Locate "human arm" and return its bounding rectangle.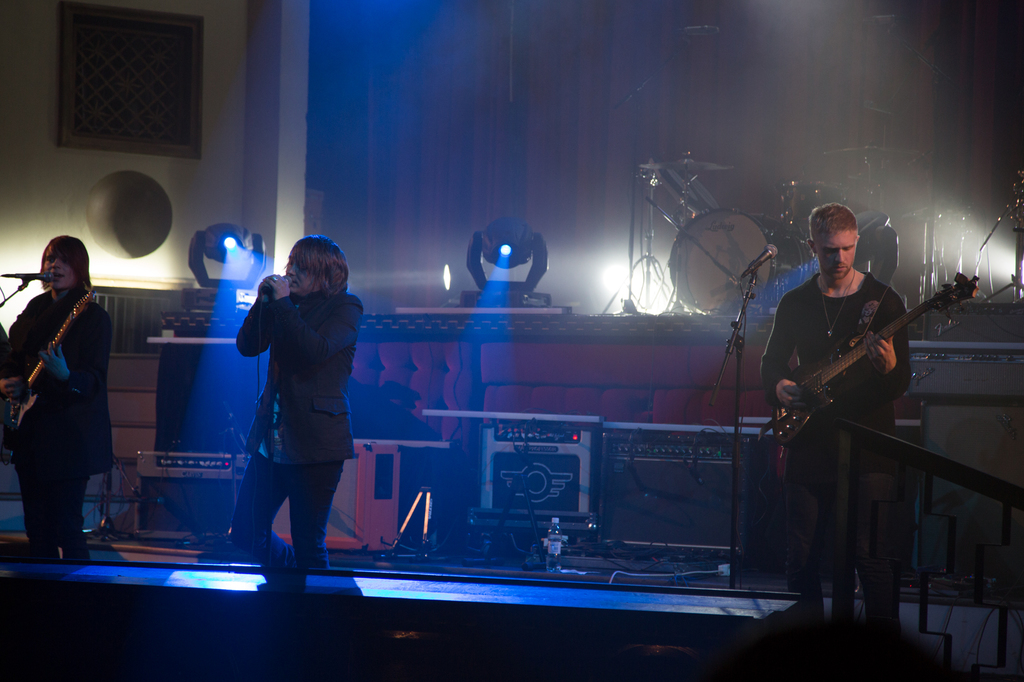
(40,304,115,414).
